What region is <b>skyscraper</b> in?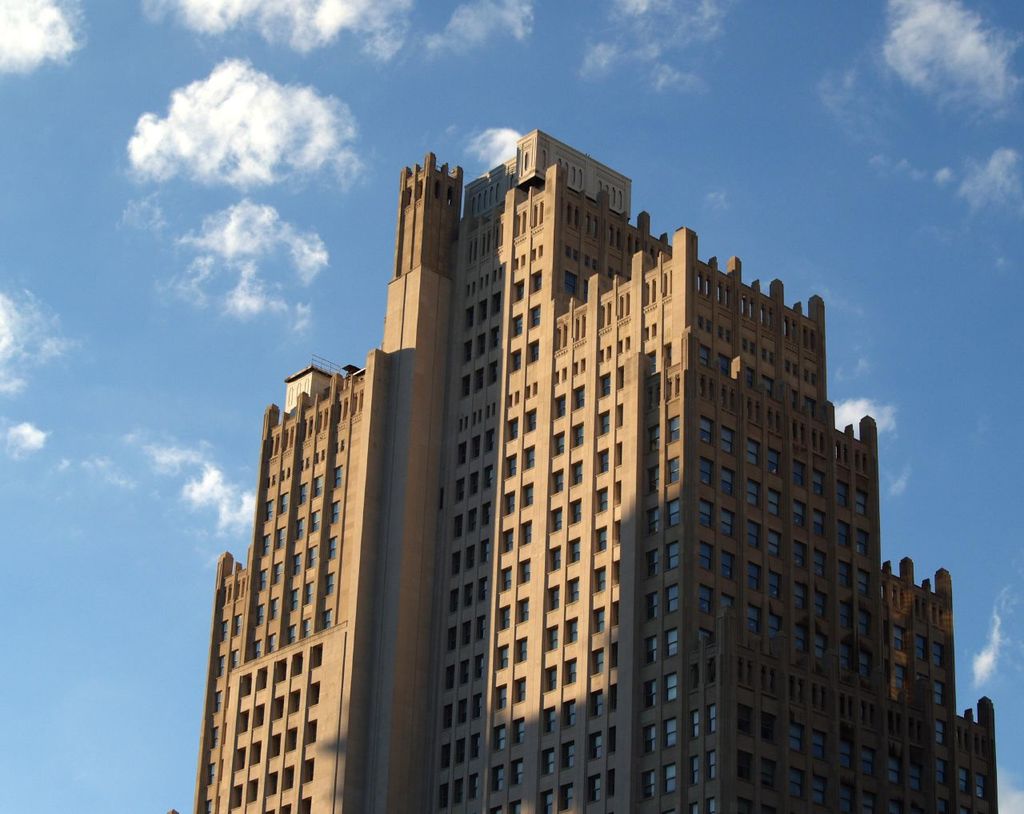
l=206, t=160, r=964, b=813.
